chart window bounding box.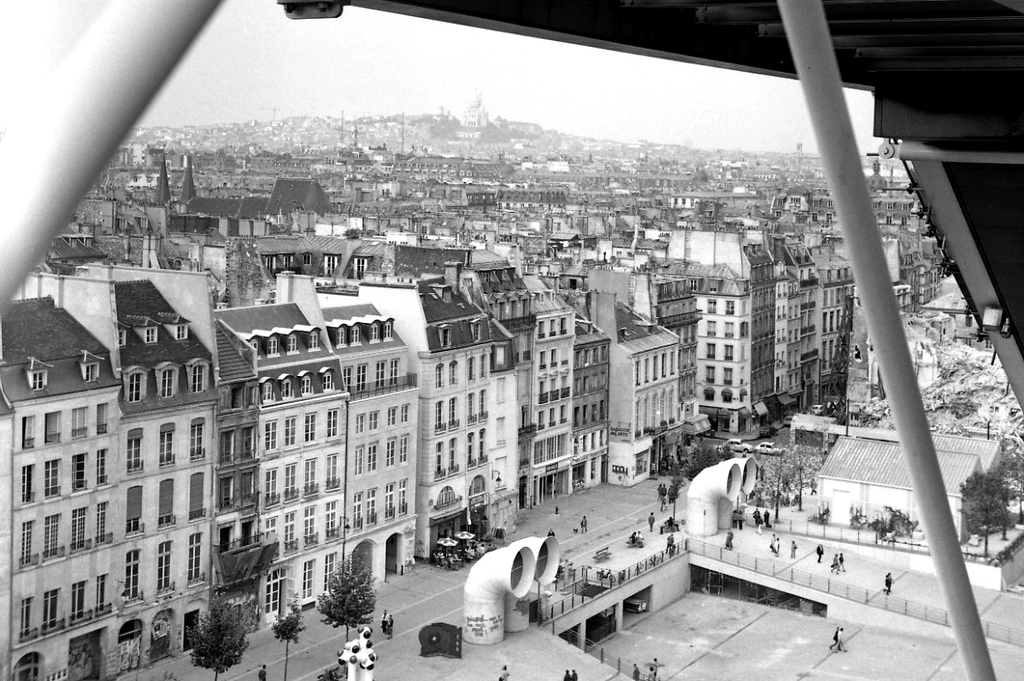
Charted: [left=160, top=368, right=174, bottom=399].
